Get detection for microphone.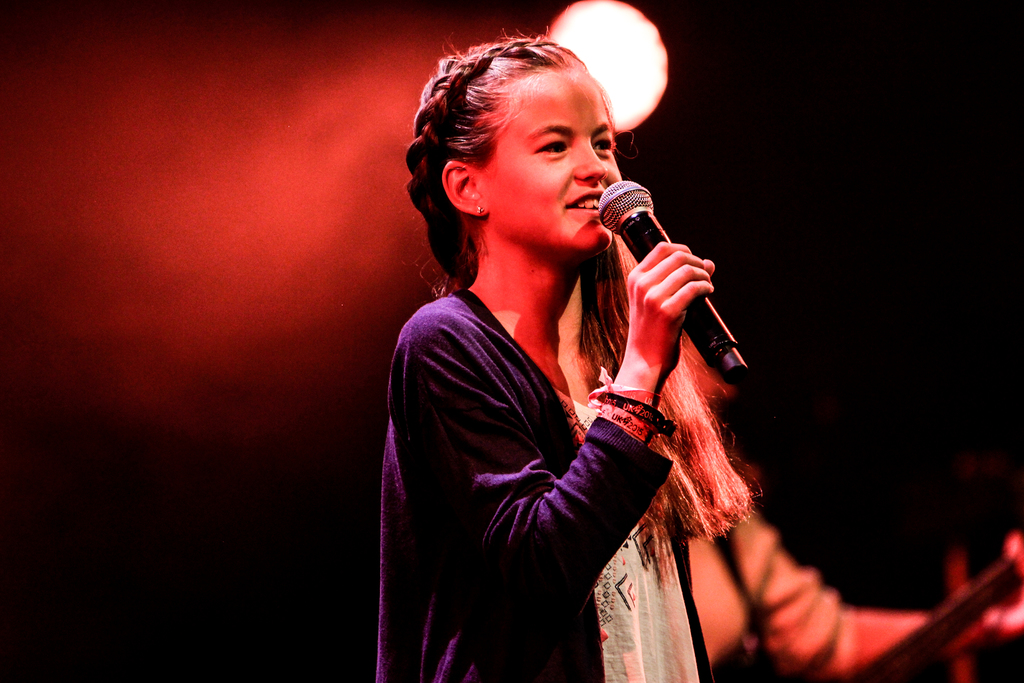
Detection: (left=591, top=190, right=734, bottom=377).
